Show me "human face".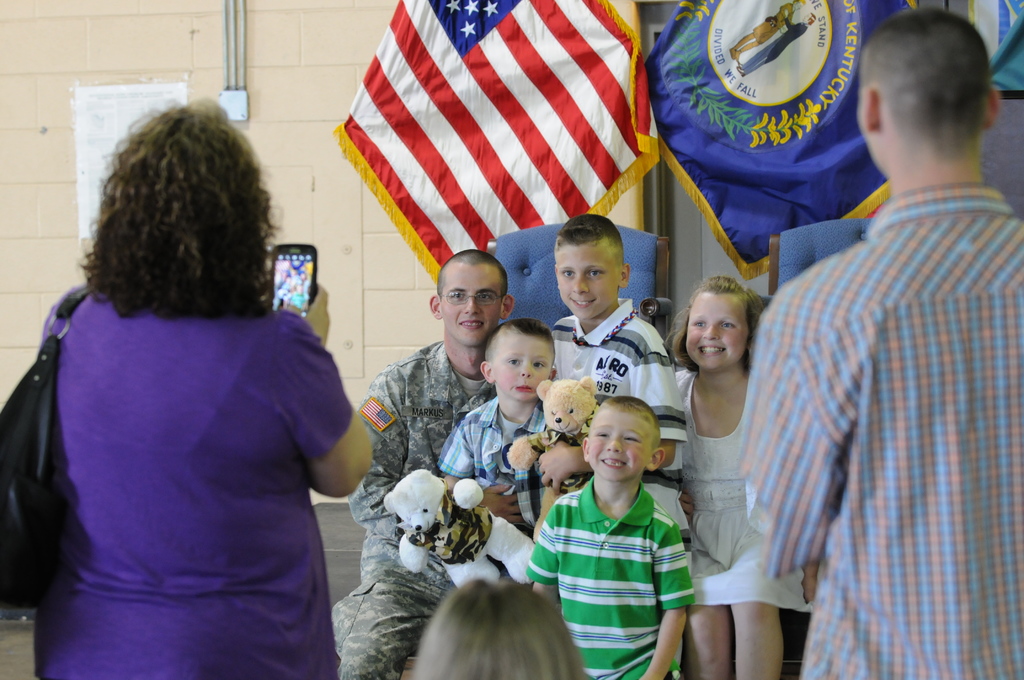
"human face" is here: box=[559, 239, 622, 319].
